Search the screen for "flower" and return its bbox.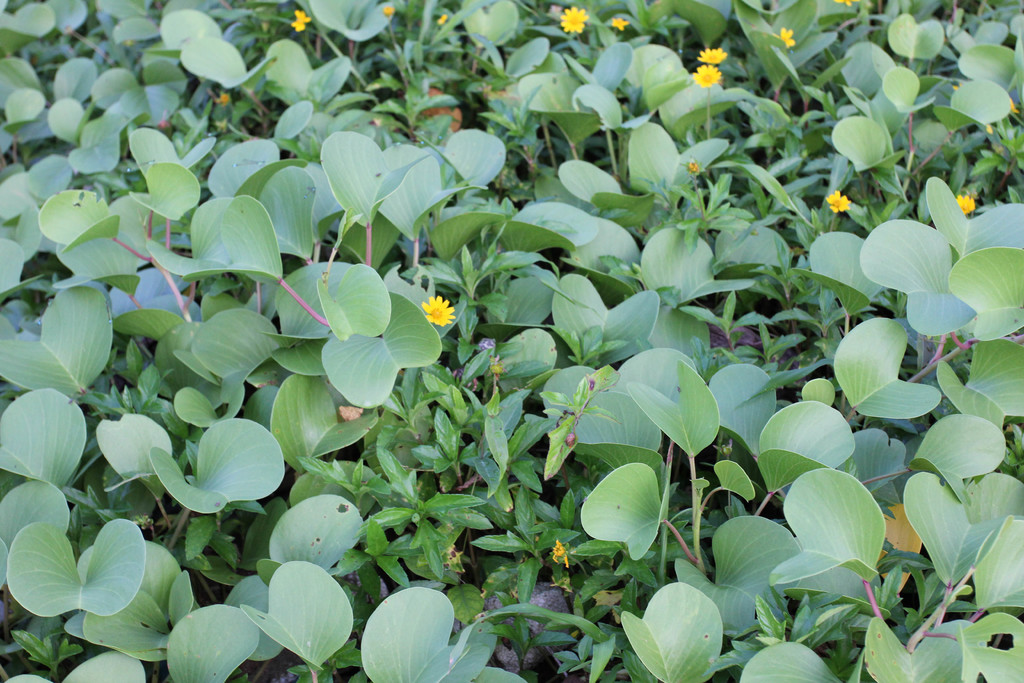
Found: 827/189/851/214.
